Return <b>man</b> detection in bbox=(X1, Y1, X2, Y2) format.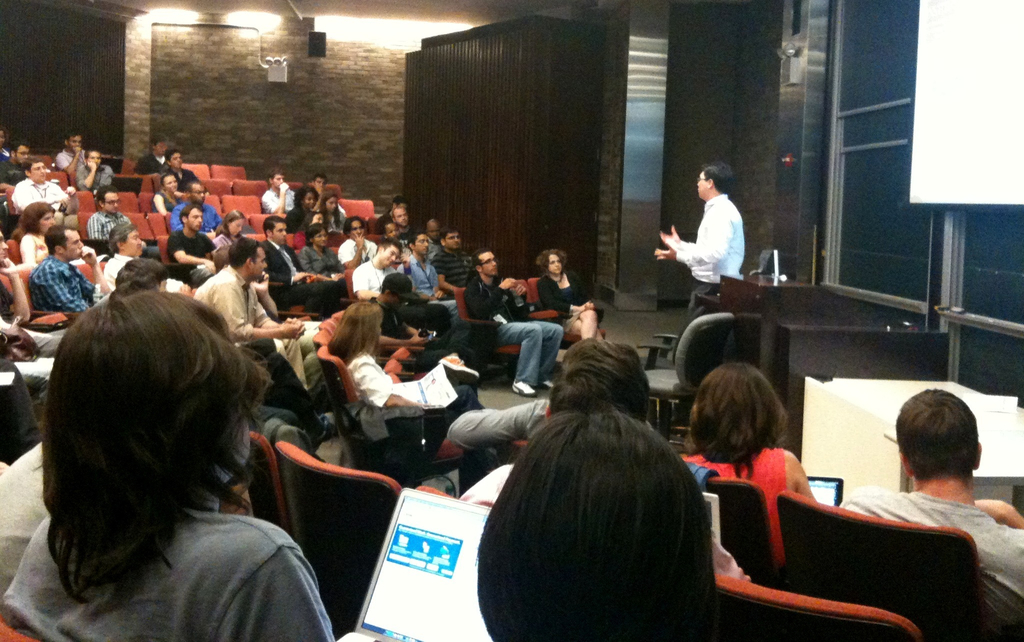
bbox=(406, 233, 452, 300).
